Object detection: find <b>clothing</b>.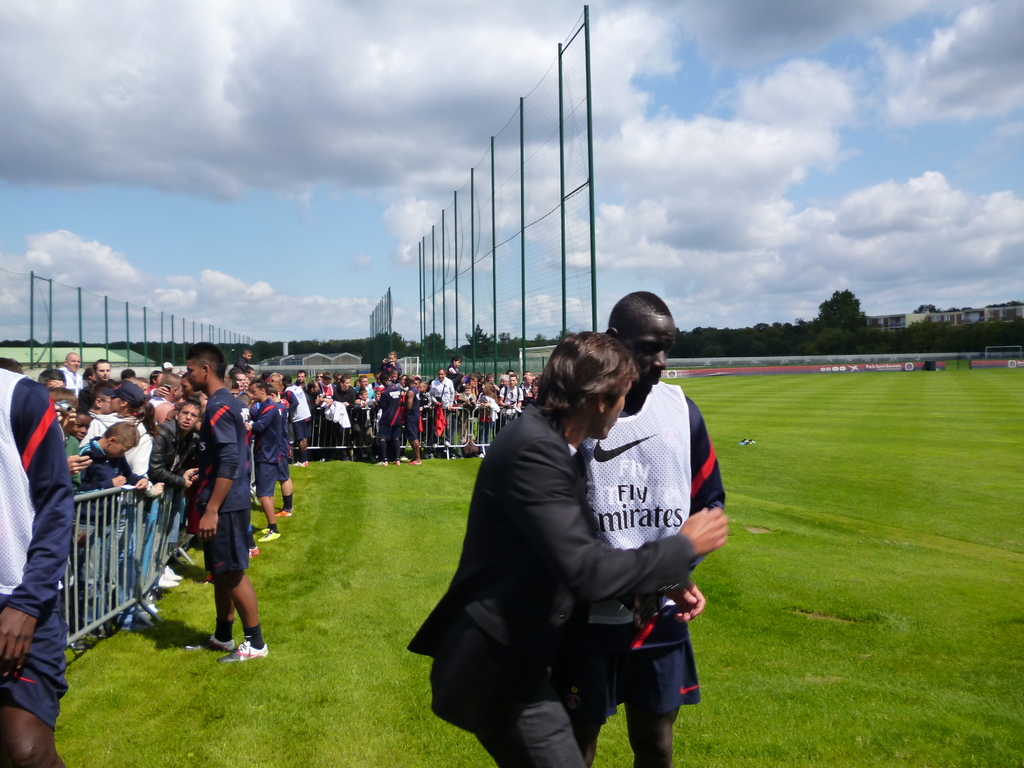
(x1=245, y1=624, x2=266, y2=649).
